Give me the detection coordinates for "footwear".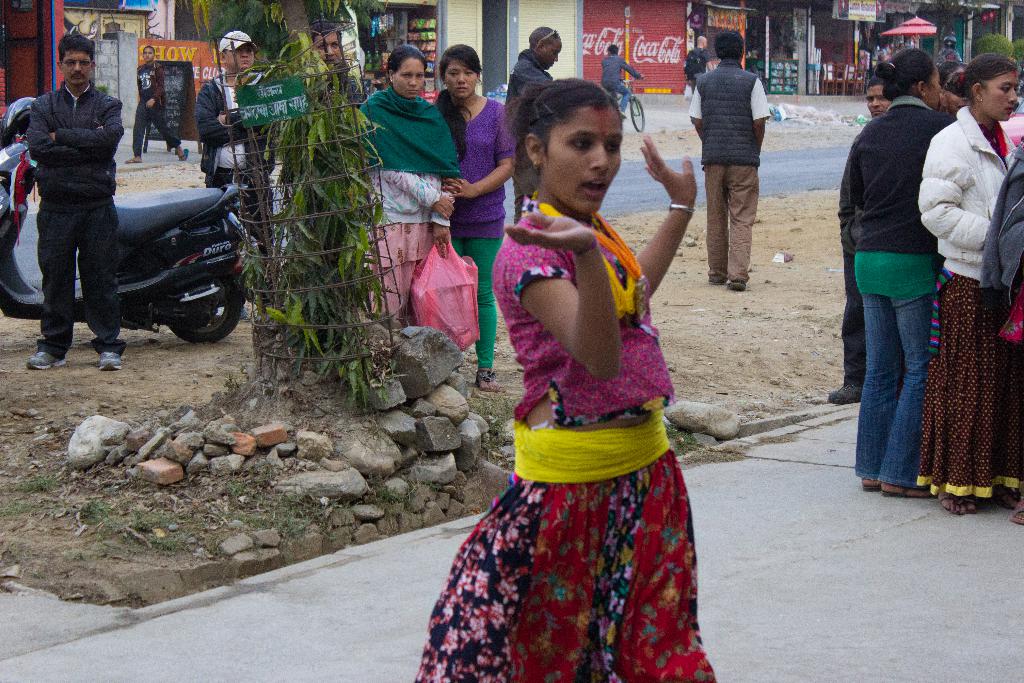
box=[728, 281, 744, 291].
